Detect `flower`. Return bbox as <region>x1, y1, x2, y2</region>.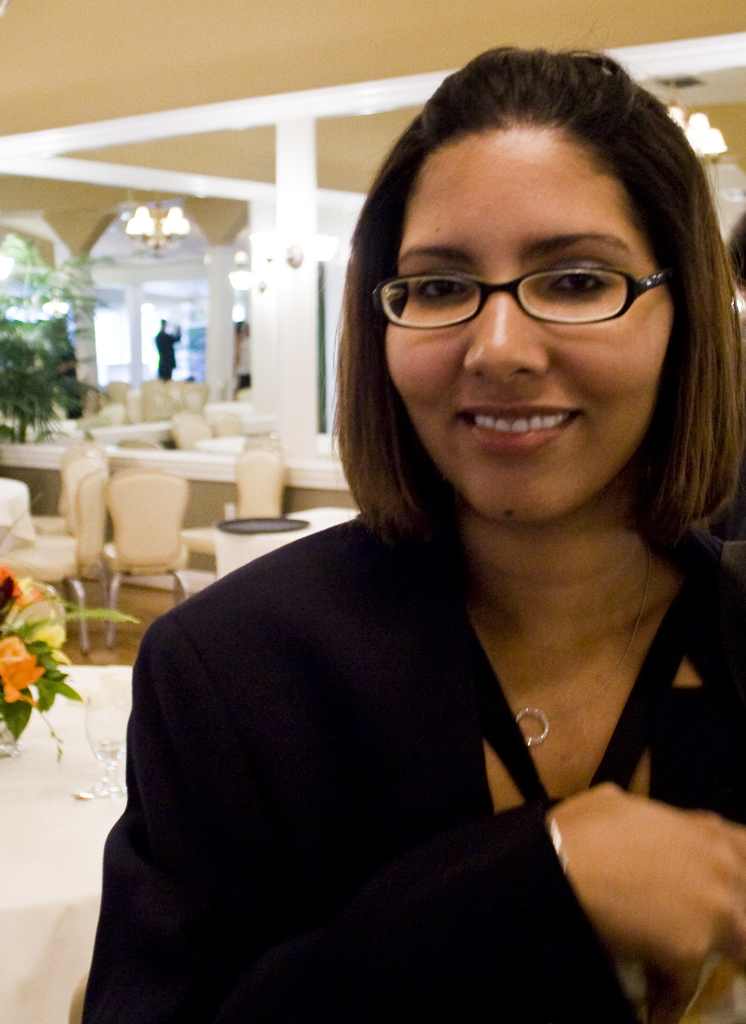
<region>0, 564, 50, 618</region>.
